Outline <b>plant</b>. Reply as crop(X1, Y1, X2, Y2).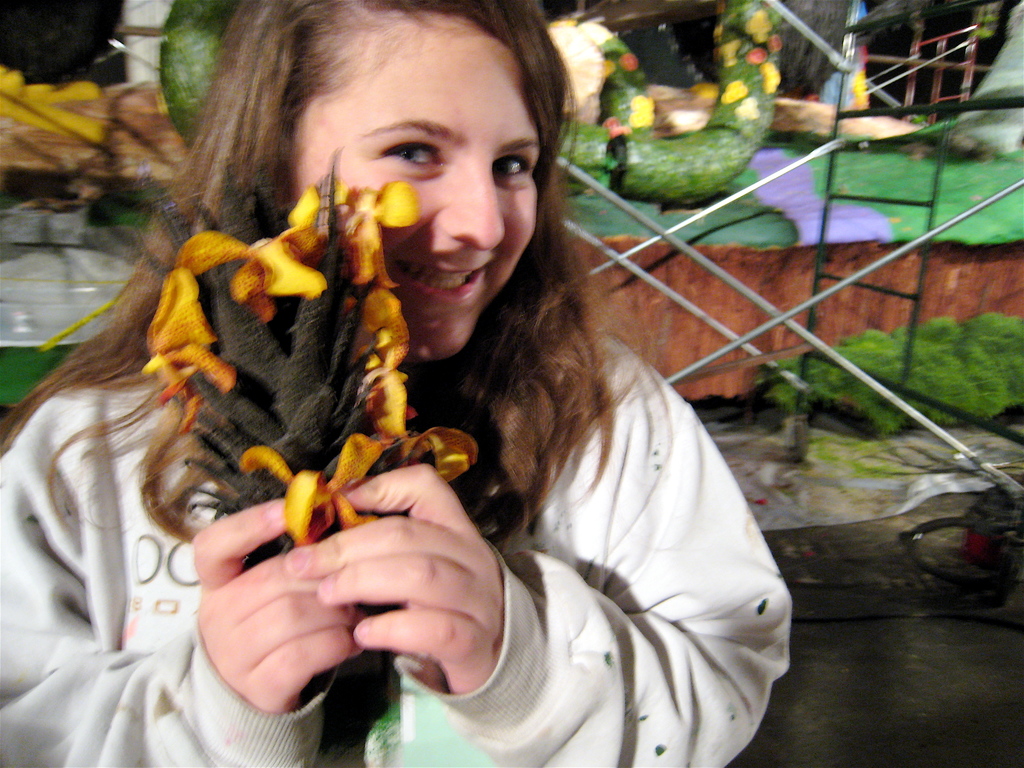
crop(156, 0, 235, 159).
